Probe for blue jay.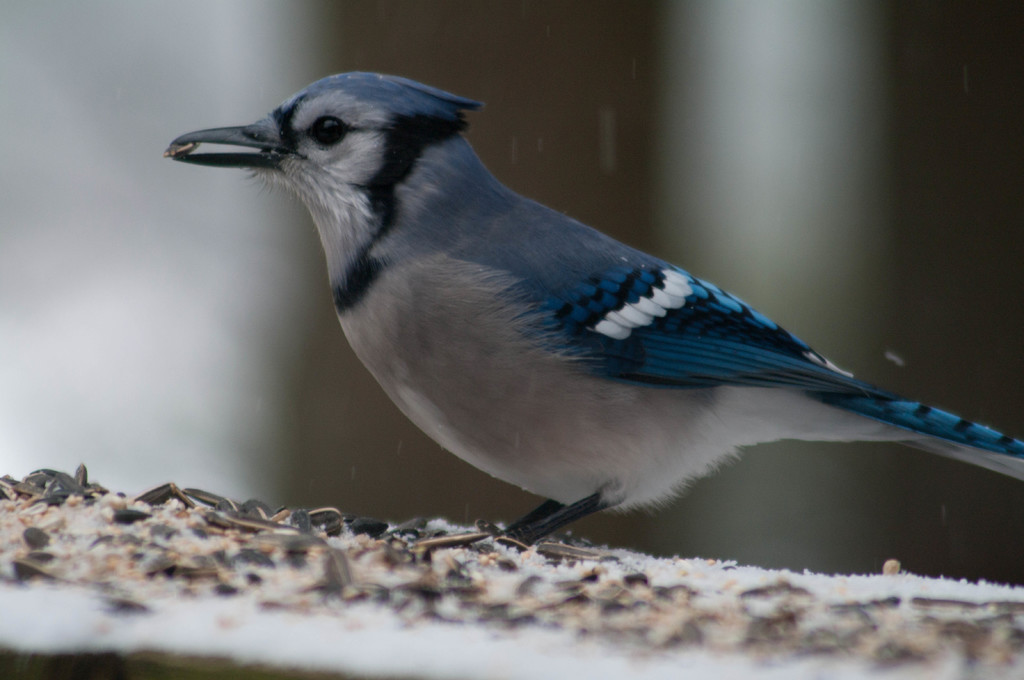
Probe result: l=164, t=68, r=1023, b=553.
